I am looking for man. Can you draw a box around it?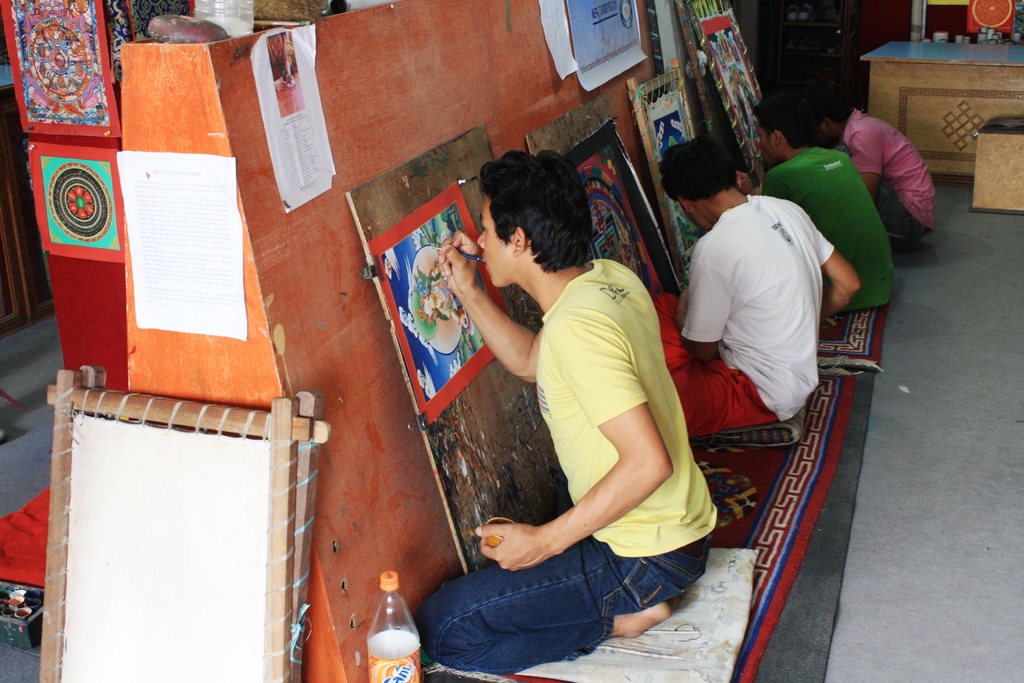
Sure, the bounding box is crop(746, 93, 900, 307).
